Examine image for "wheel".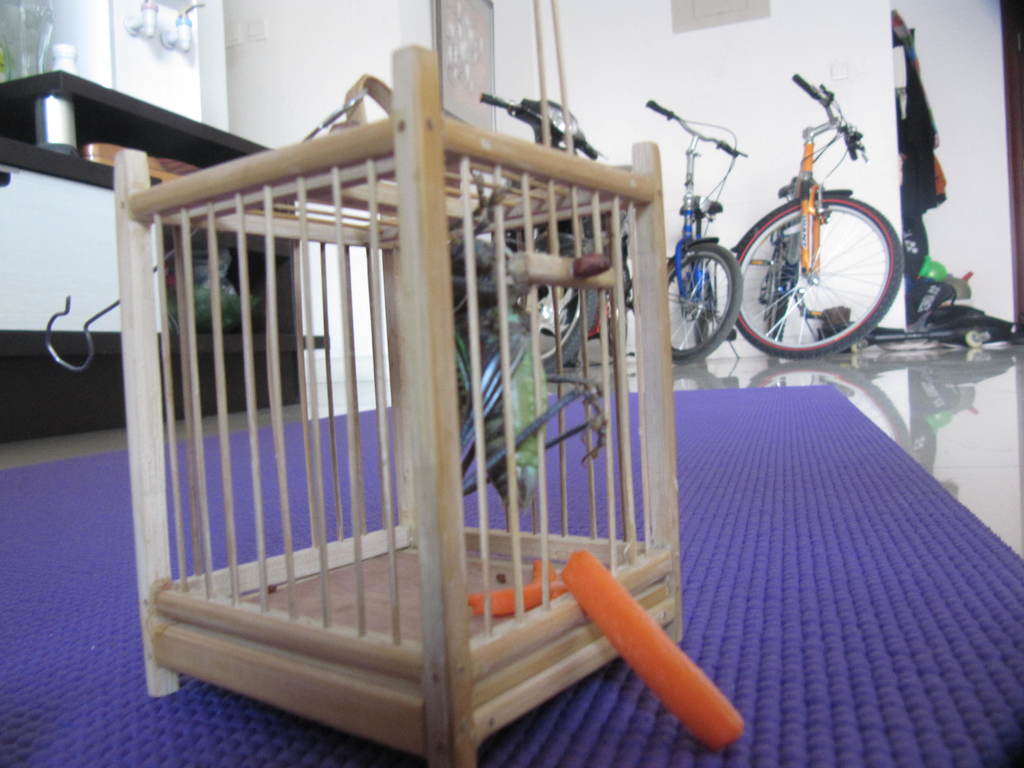
Examination result: {"left": 730, "top": 176, "right": 924, "bottom": 346}.
